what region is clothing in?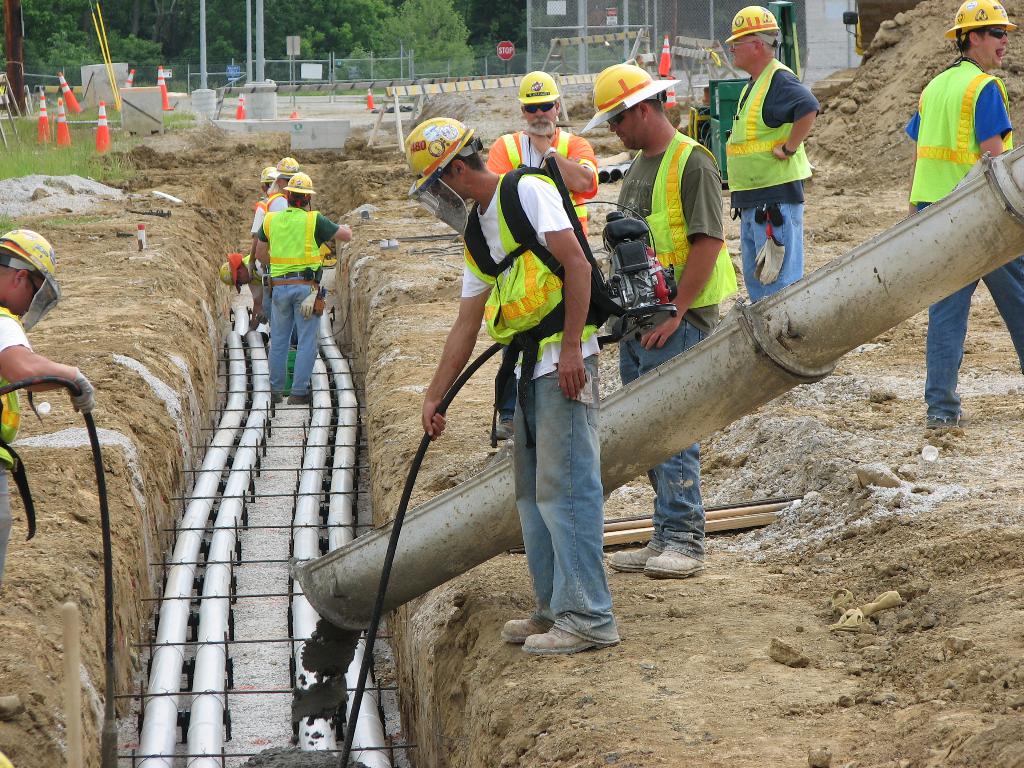
[925,27,1011,201].
